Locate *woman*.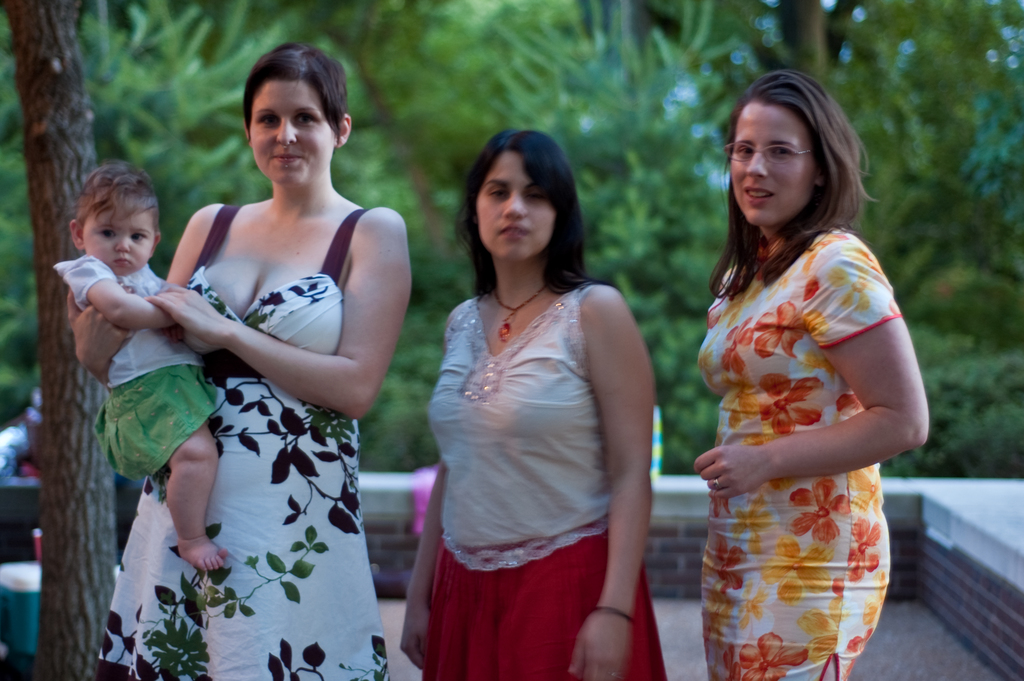
Bounding box: locate(401, 113, 672, 680).
